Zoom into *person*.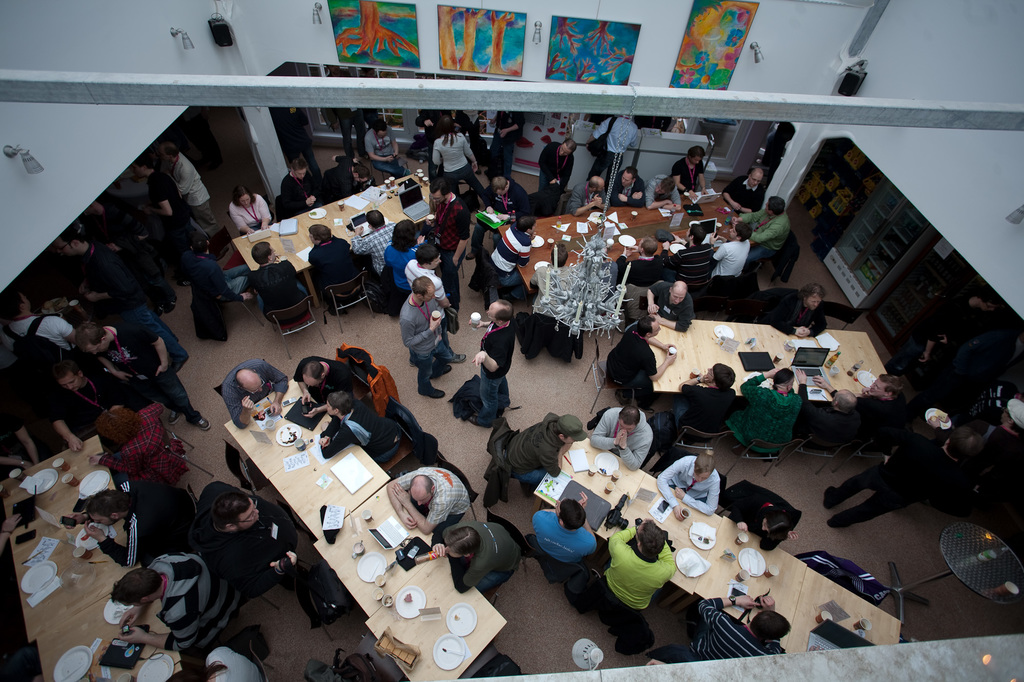
Zoom target: select_region(130, 164, 202, 241).
